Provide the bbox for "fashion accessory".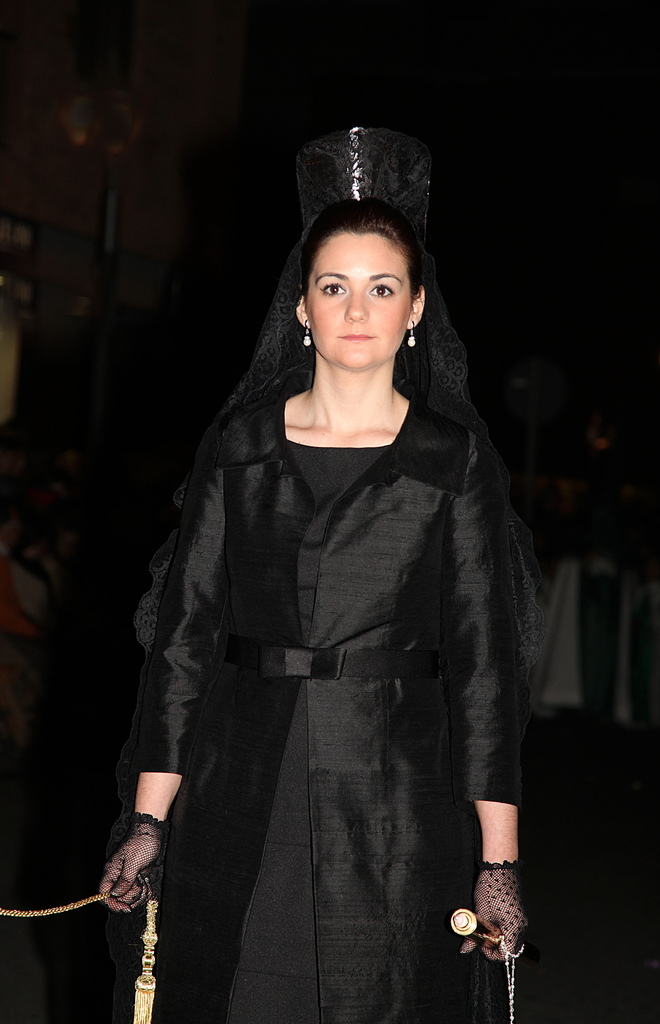
l=284, t=127, r=431, b=239.
